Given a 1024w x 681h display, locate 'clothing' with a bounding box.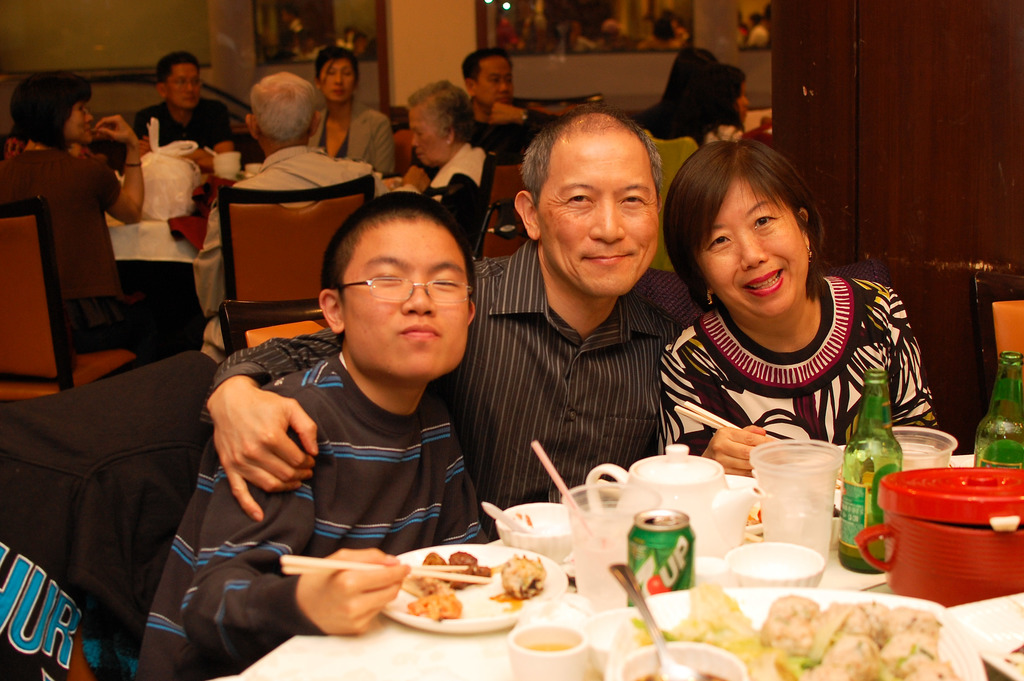
Located: rect(0, 151, 128, 347).
